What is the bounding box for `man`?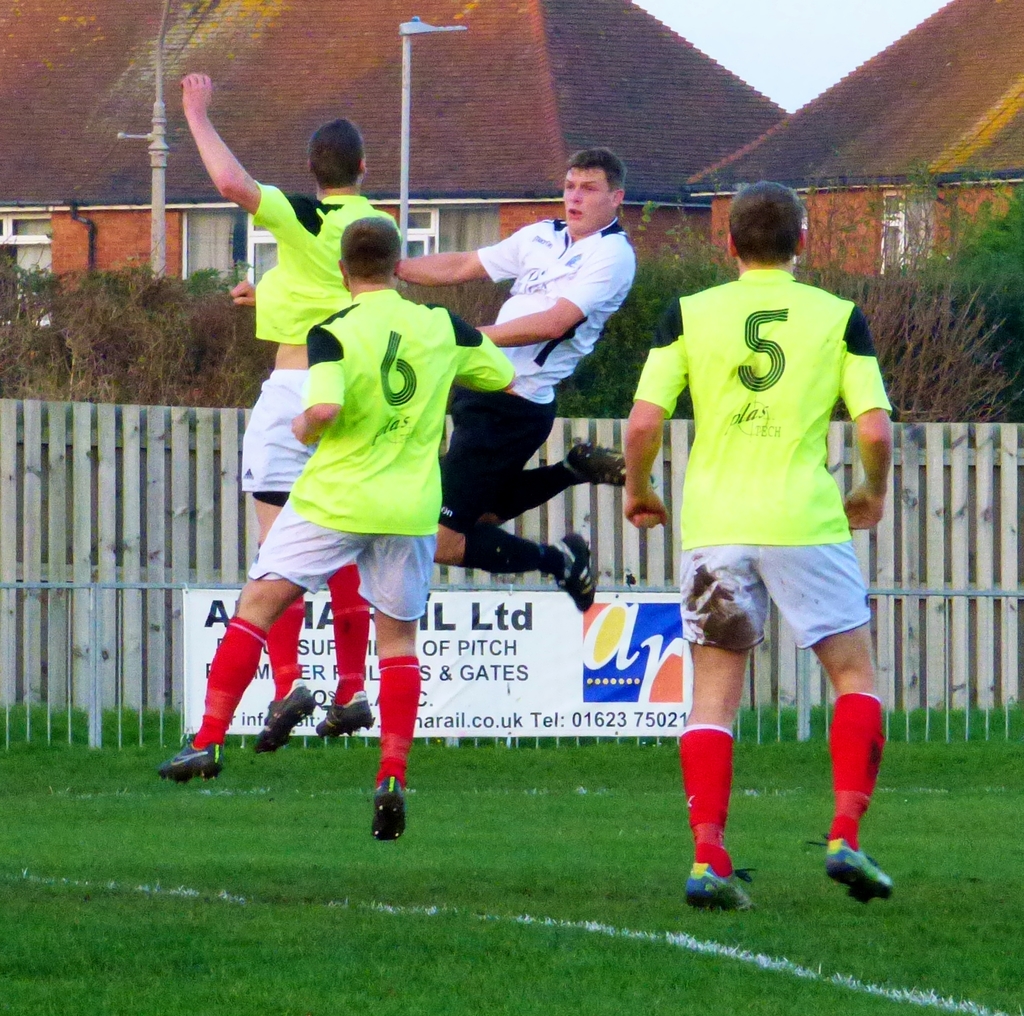
{"left": 156, "top": 211, "right": 525, "bottom": 841}.
